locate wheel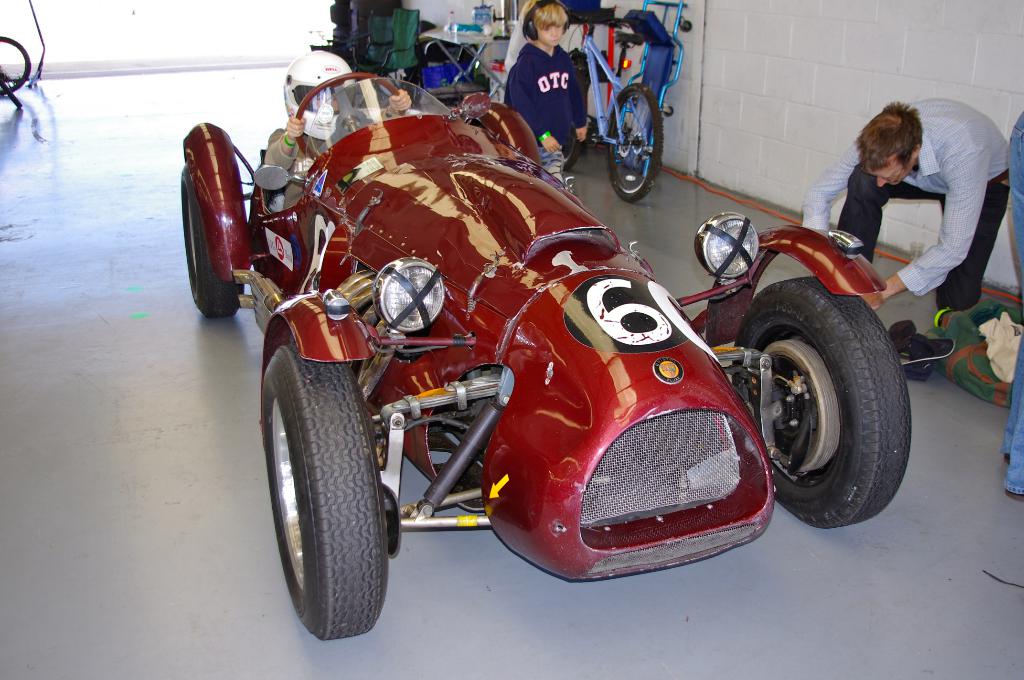
pyautogui.locateOnScreen(257, 341, 396, 637)
